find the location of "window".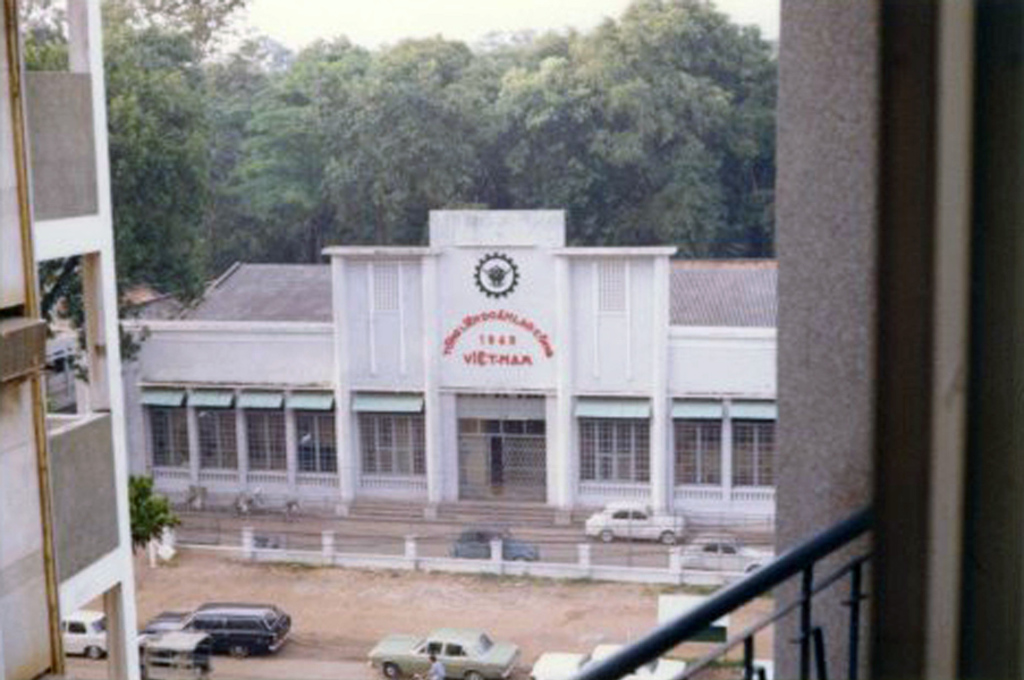
Location: rect(669, 419, 772, 492).
